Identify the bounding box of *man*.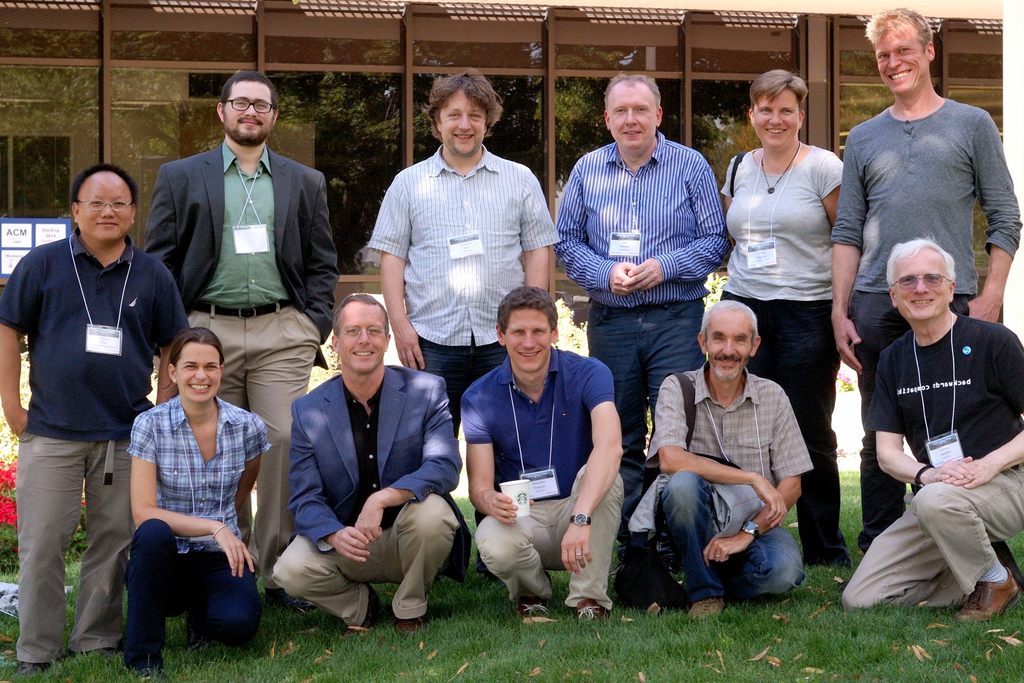
0 160 189 682.
